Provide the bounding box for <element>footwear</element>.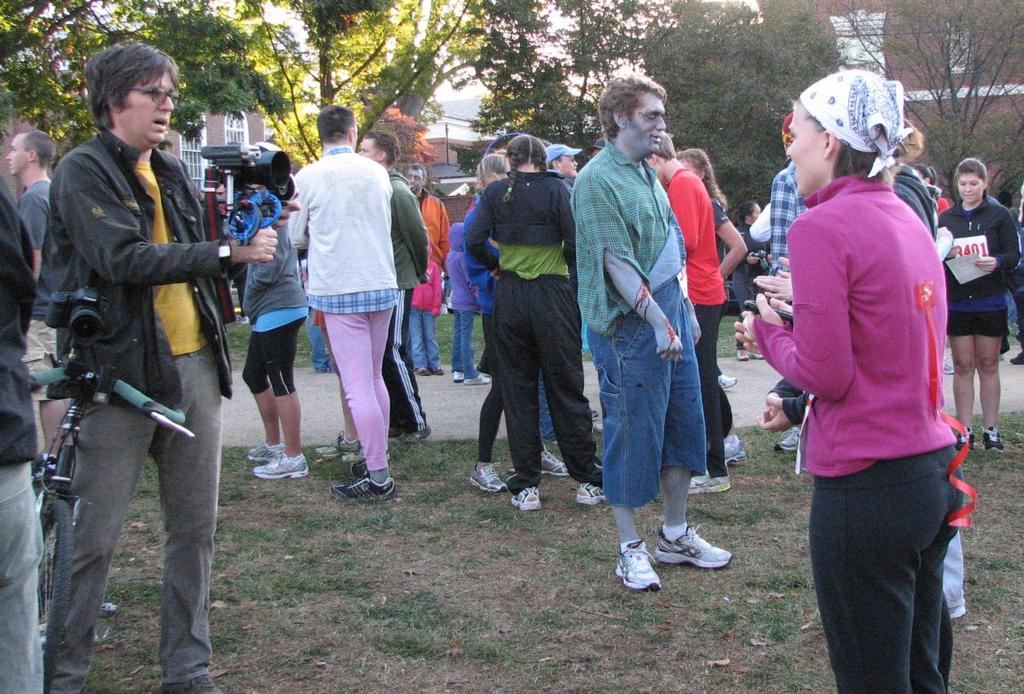
(658,521,738,586).
